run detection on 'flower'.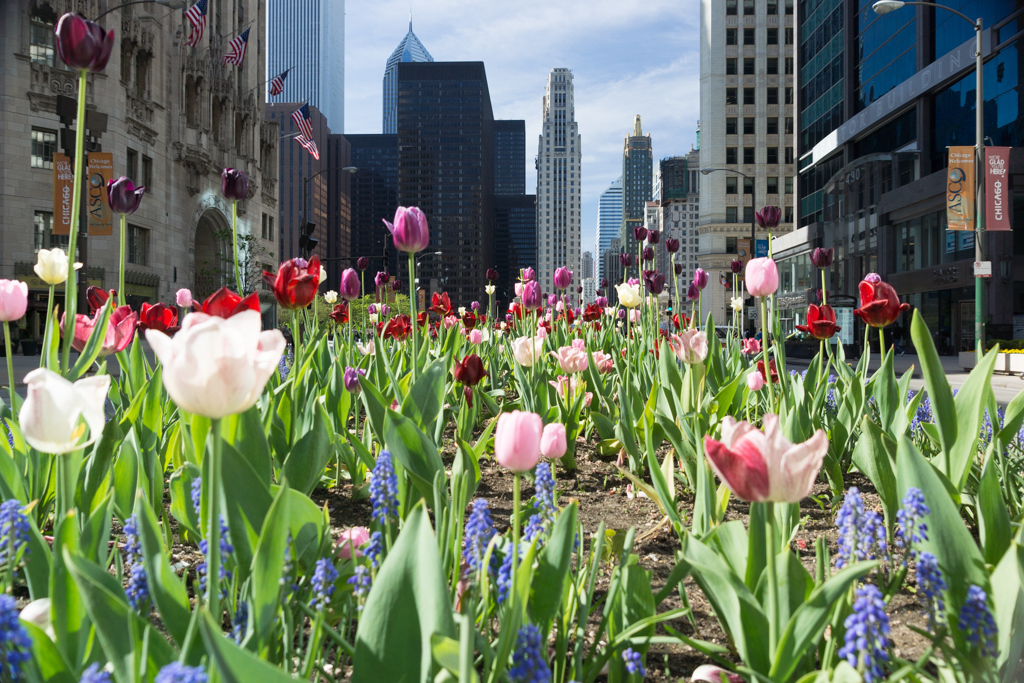
Result: BBox(963, 578, 999, 661).
